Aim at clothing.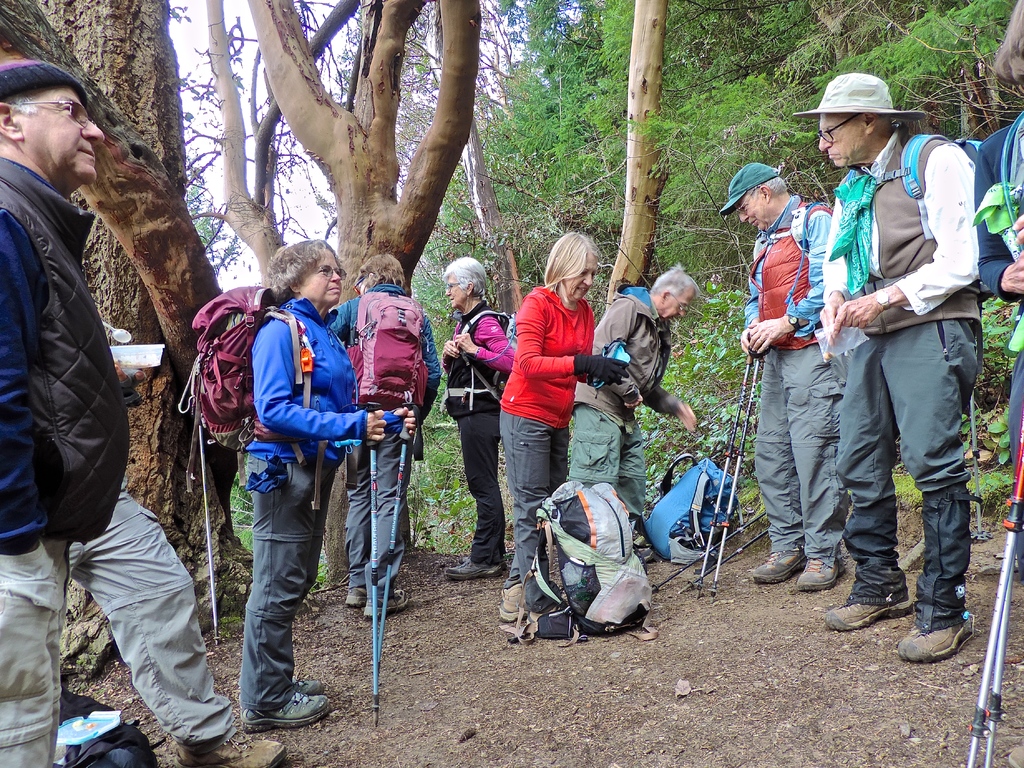
Aimed at <box>498,288,622,584</box>.
